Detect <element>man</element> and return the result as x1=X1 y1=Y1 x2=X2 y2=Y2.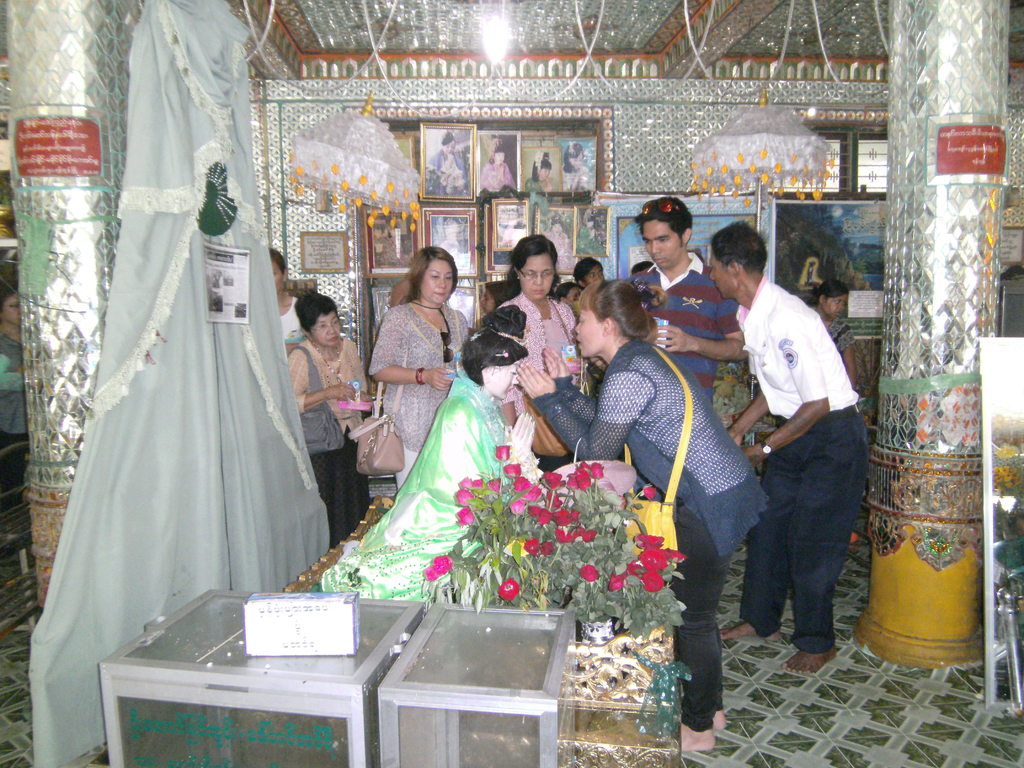
x1=625 y1=195 x2=747 y2=402.
